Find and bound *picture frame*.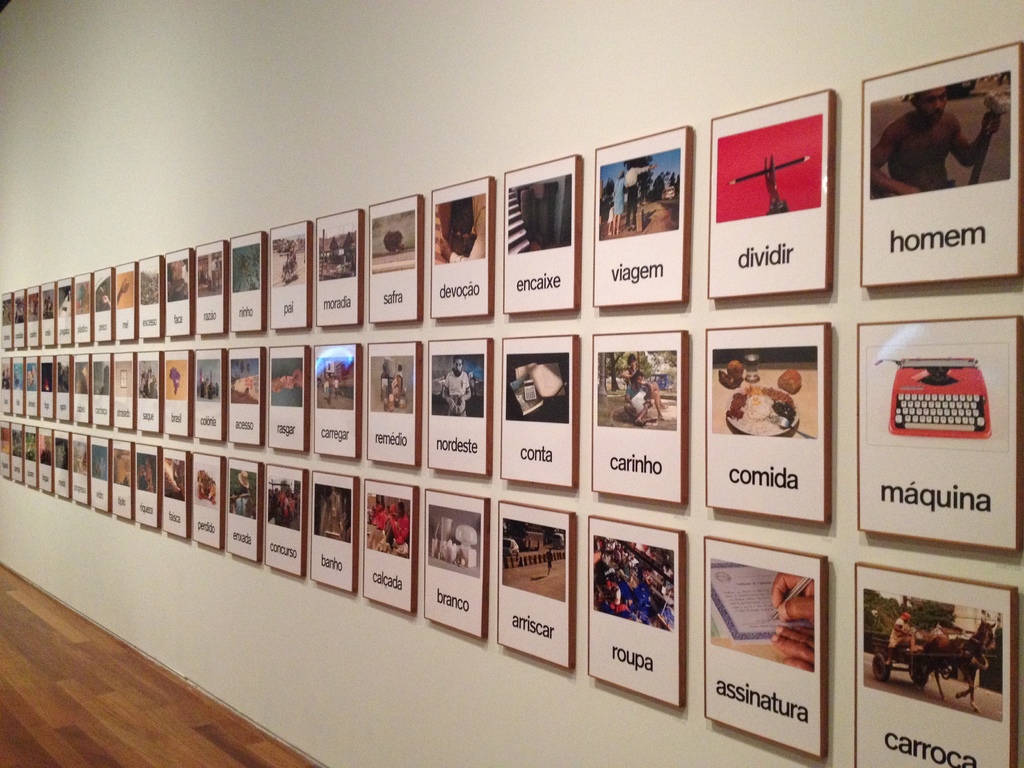
Bound: <region>496, 497, 578, 671</region>.
